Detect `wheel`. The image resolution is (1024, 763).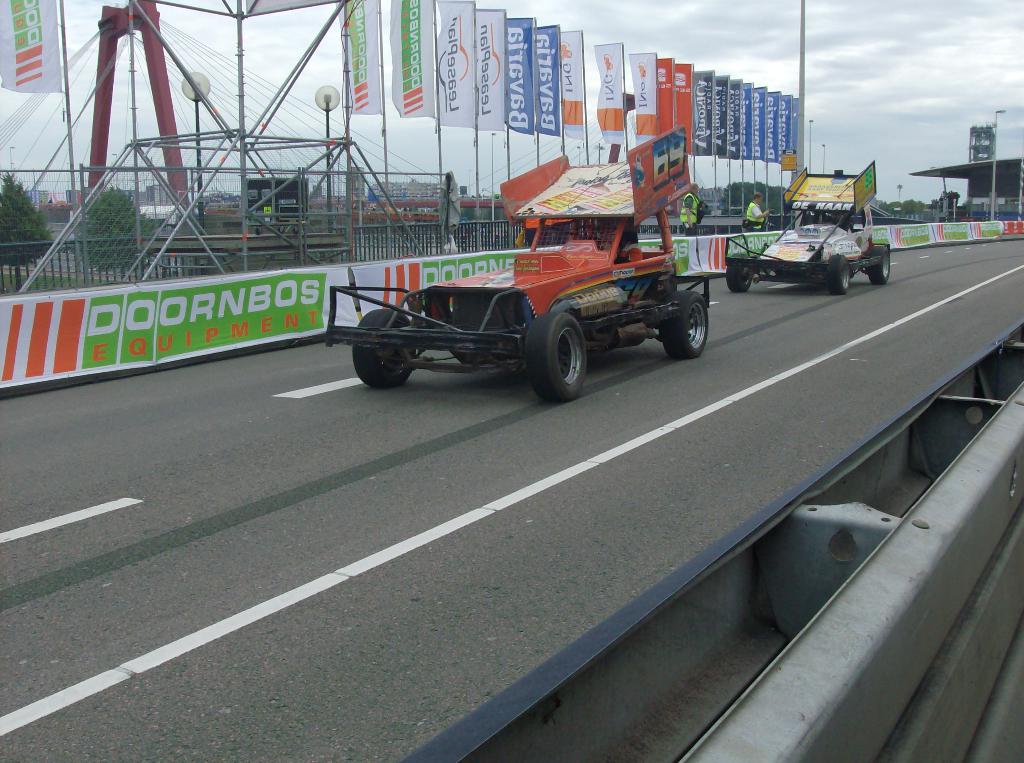
[723, 264, 757, 292].
